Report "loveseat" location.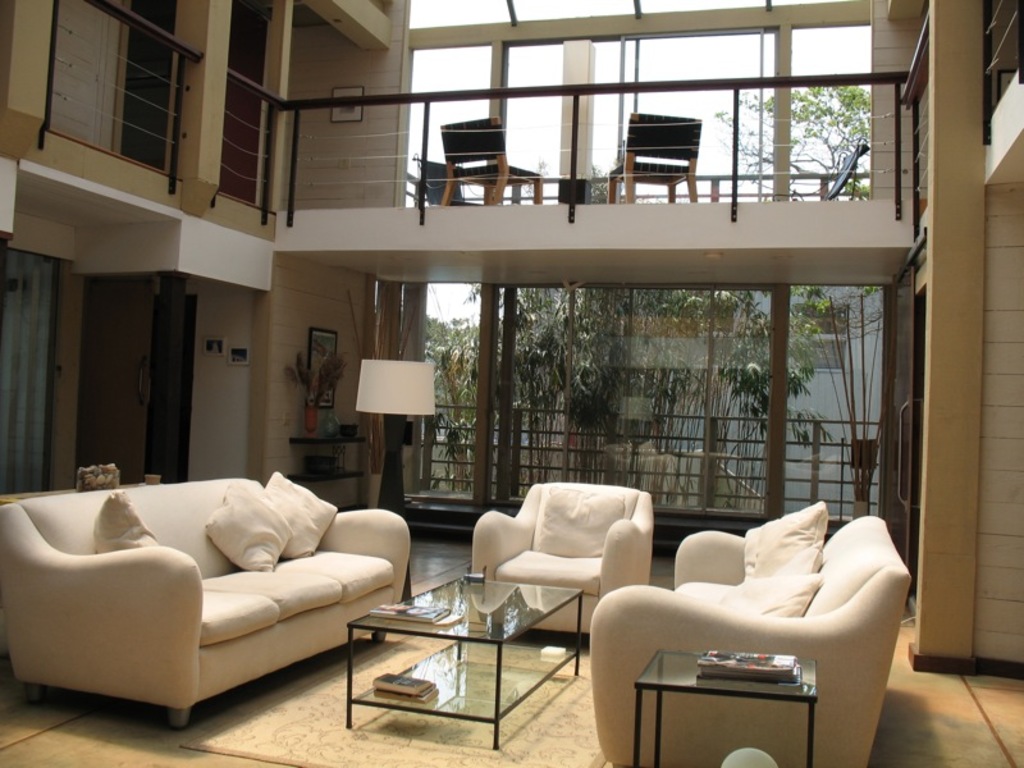
Report: <region>588, 508, 905, 755</region>.
